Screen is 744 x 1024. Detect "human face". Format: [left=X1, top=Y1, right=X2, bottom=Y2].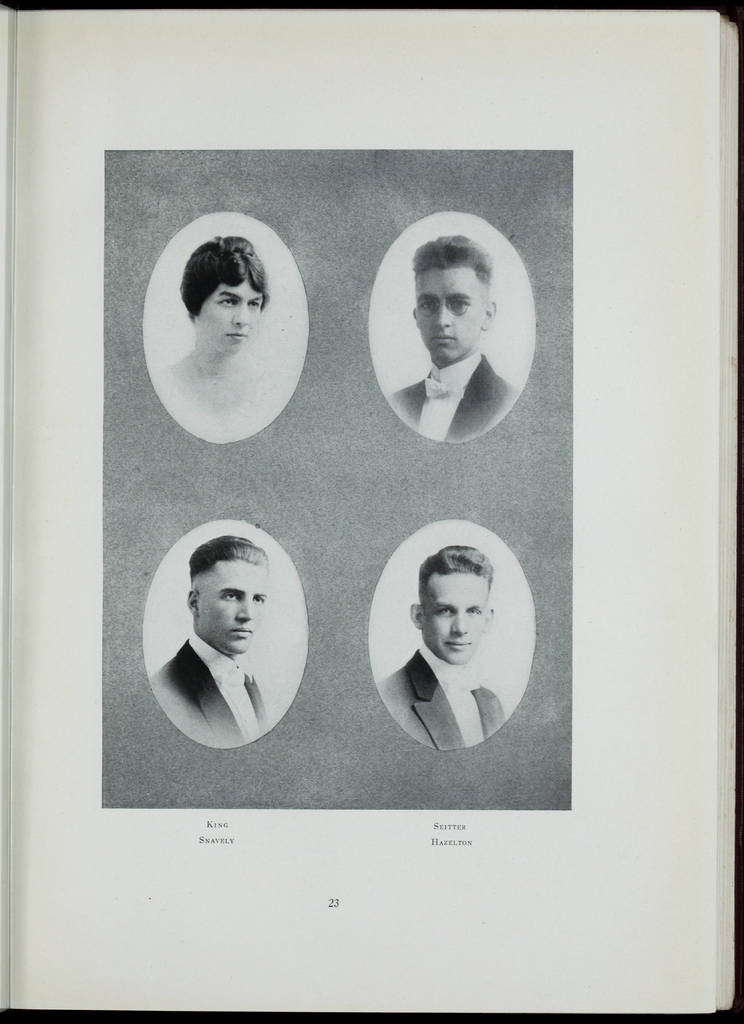
[left=421, top=569, right=489, bottom=665].
